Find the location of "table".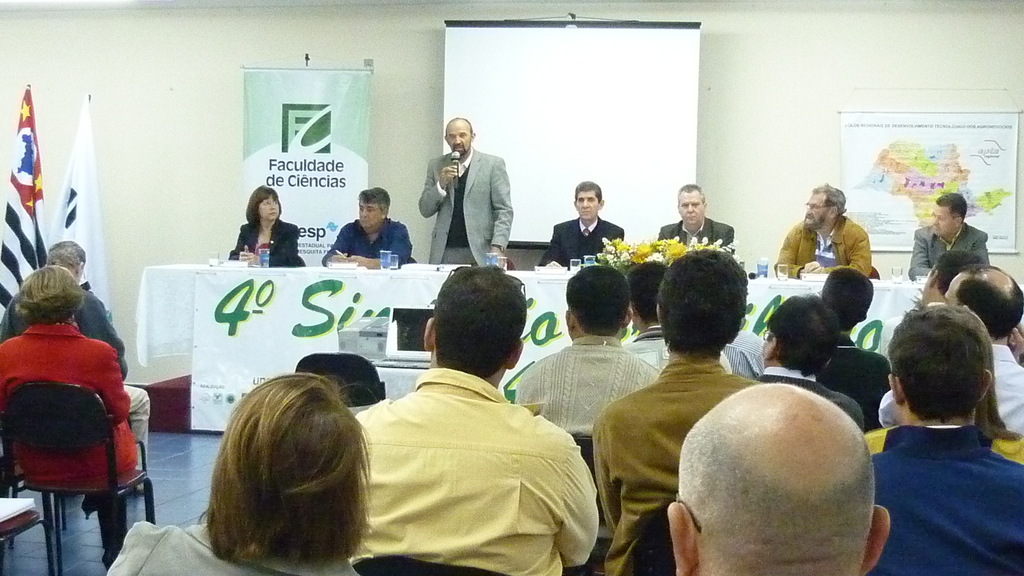
Location: {"left": 141, "top": 243, "right": 1022, "bottom": 445}.
